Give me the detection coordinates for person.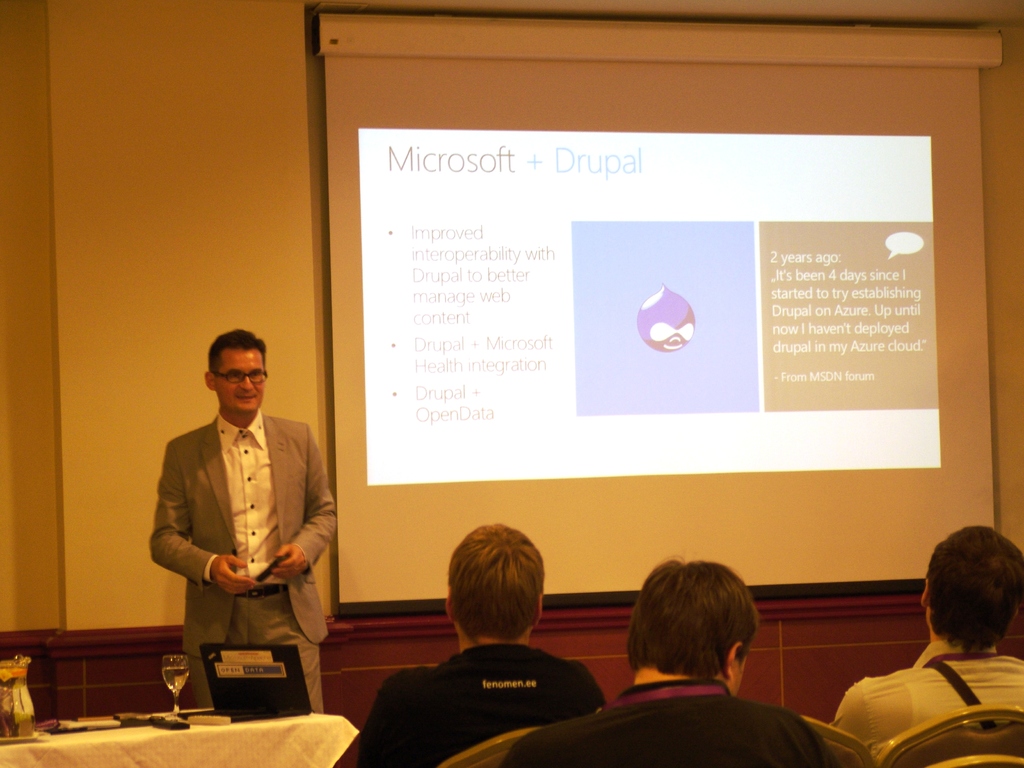
<bbox>829, 524, 1023, 761</bbox>.
